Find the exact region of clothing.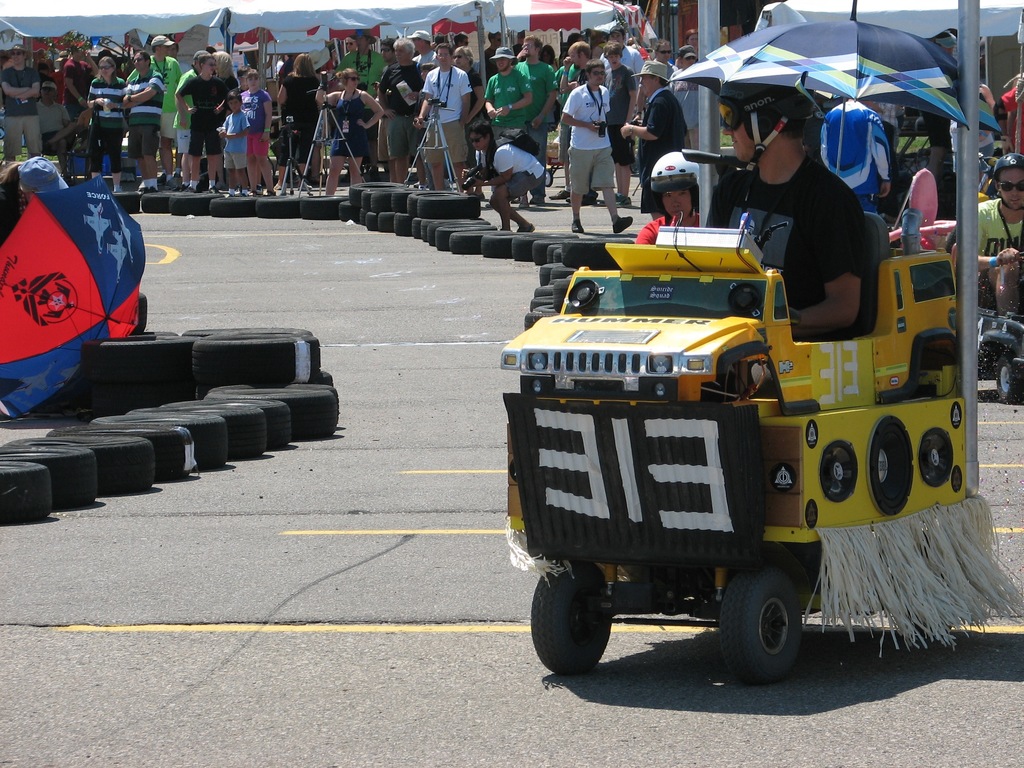
Exact region: (84, 74, 127, 176).
